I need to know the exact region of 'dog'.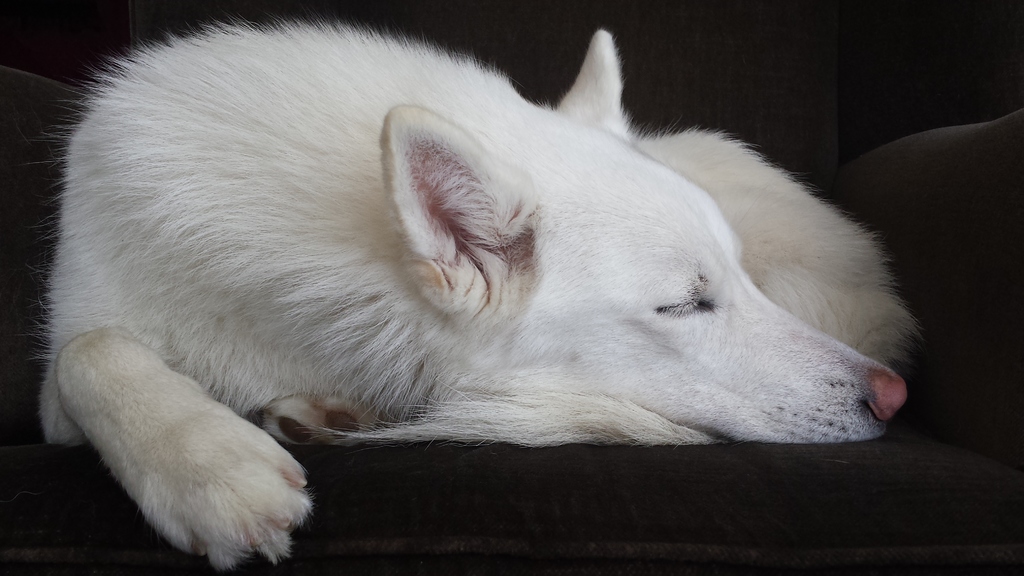
Region: [x1=19, y1=15, x2=922, y2=573].
